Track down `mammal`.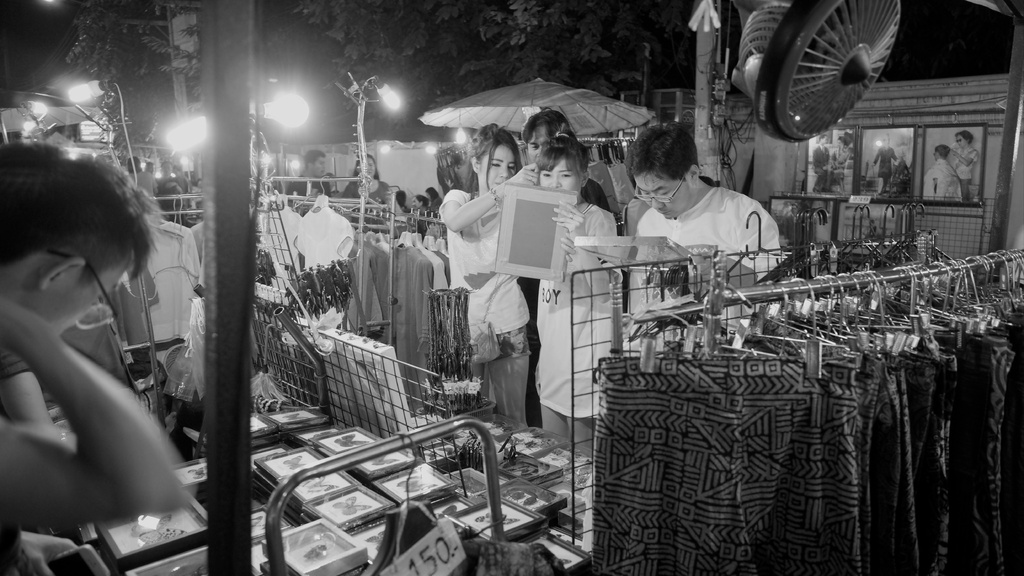
Tracked to 0, 132, 199, 575.
